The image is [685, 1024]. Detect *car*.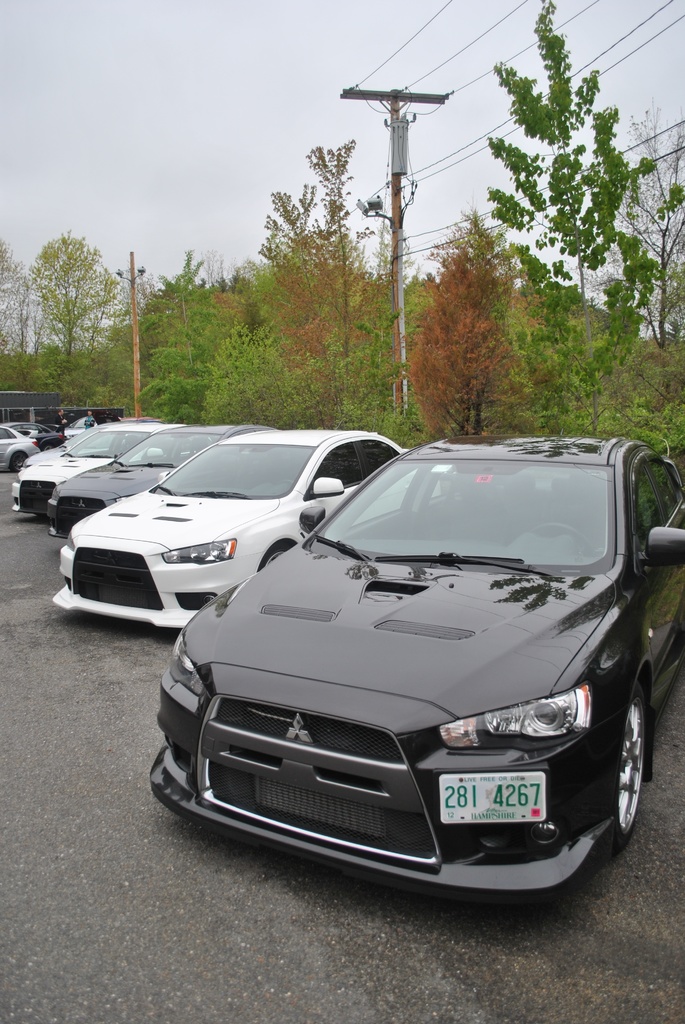
Detection: left=16, top=416, right=61, bottom=440.
